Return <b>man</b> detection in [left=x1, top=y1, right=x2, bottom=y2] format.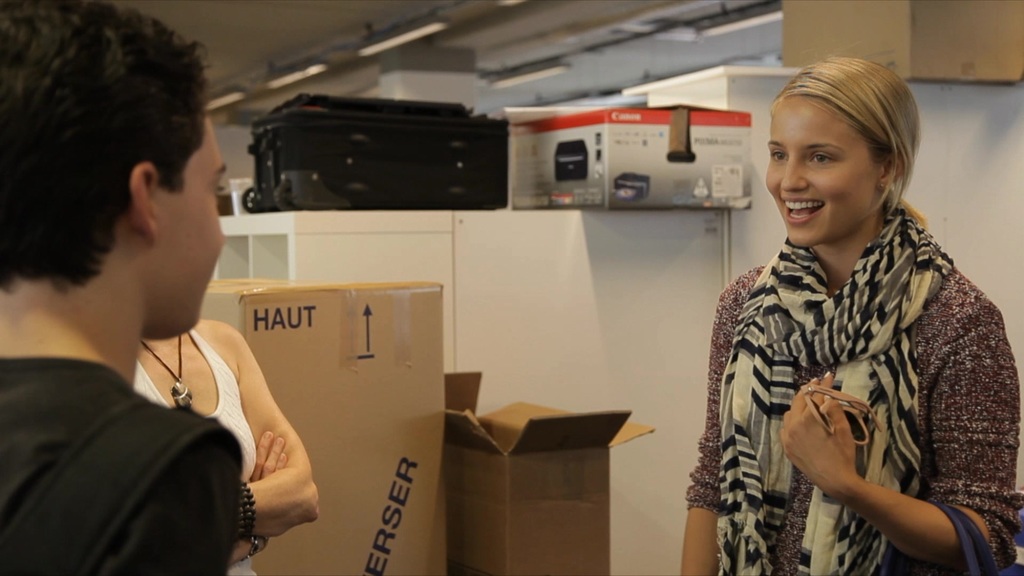
[left=0, top=0, right=242, bottom=575].
